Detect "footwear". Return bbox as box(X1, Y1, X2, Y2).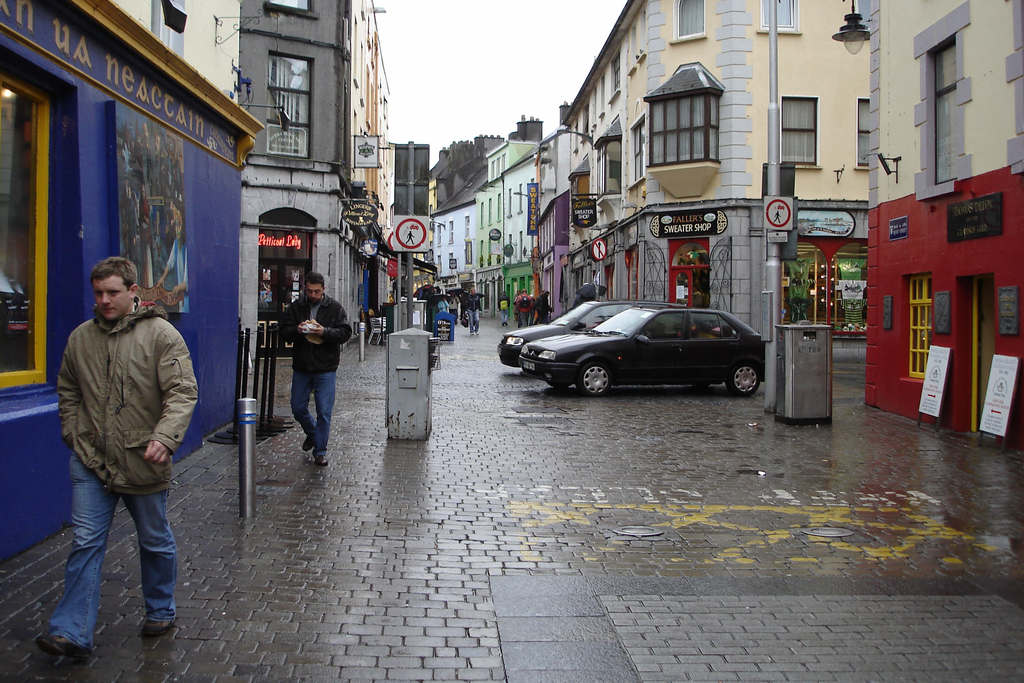
box(31, 630, 94, 667).
